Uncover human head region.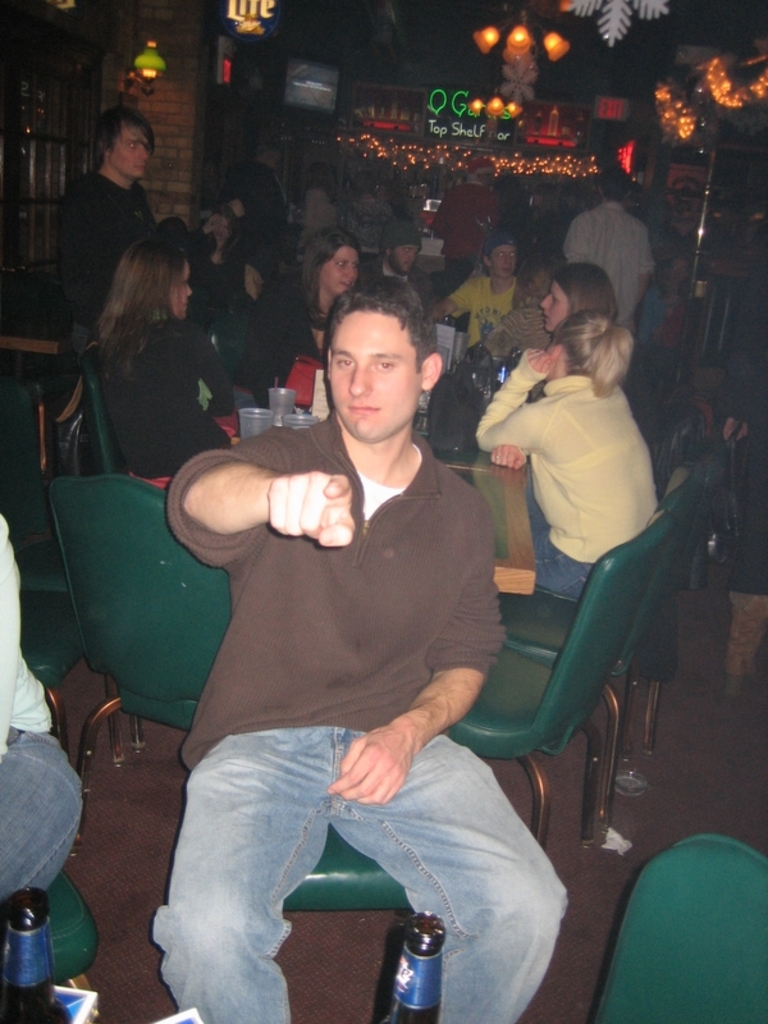
Uncovered: region(298, 163, 333, 195).
